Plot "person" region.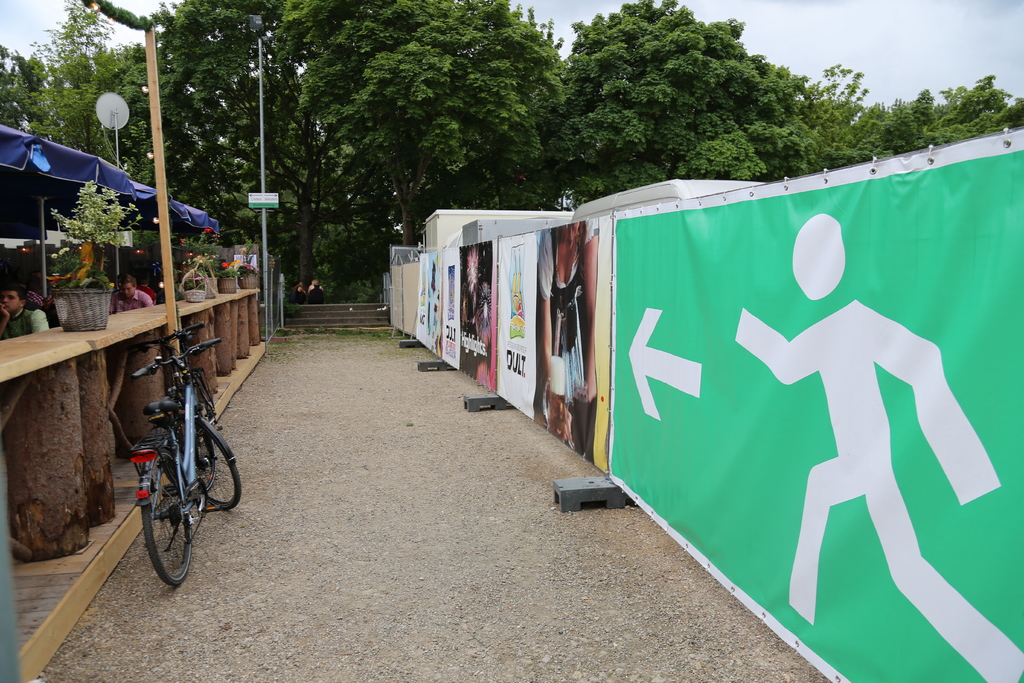
Plotted at BBox(110, 268, 155, 317).
